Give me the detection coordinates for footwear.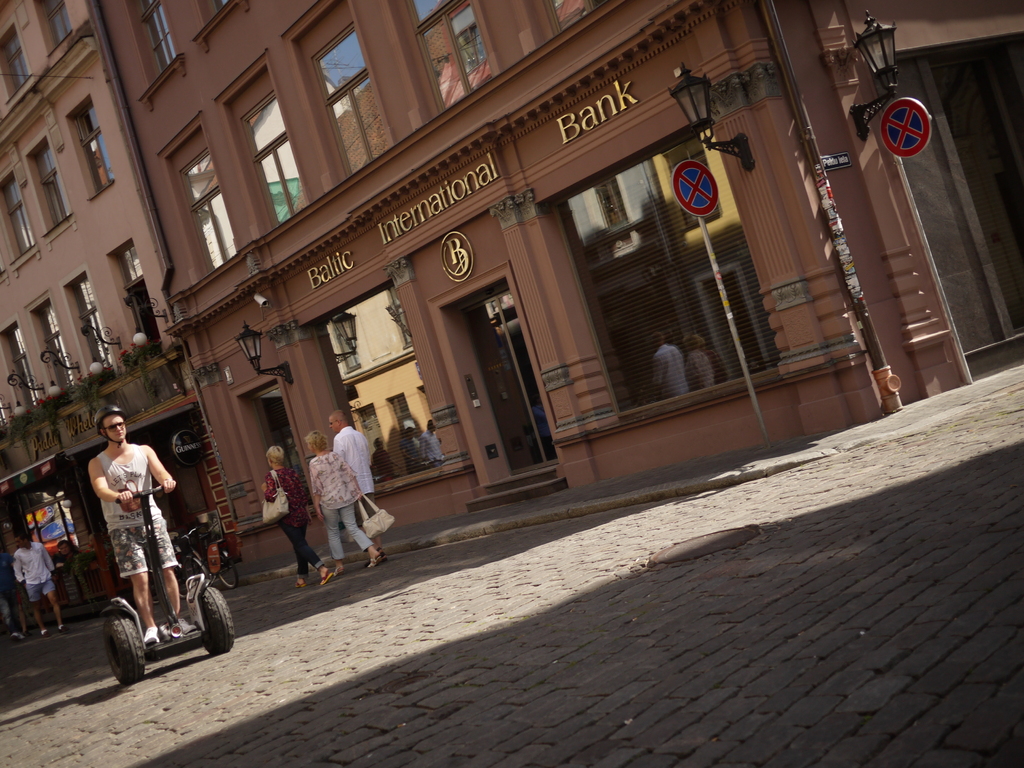
select_region(320, 570, 335, 588).
